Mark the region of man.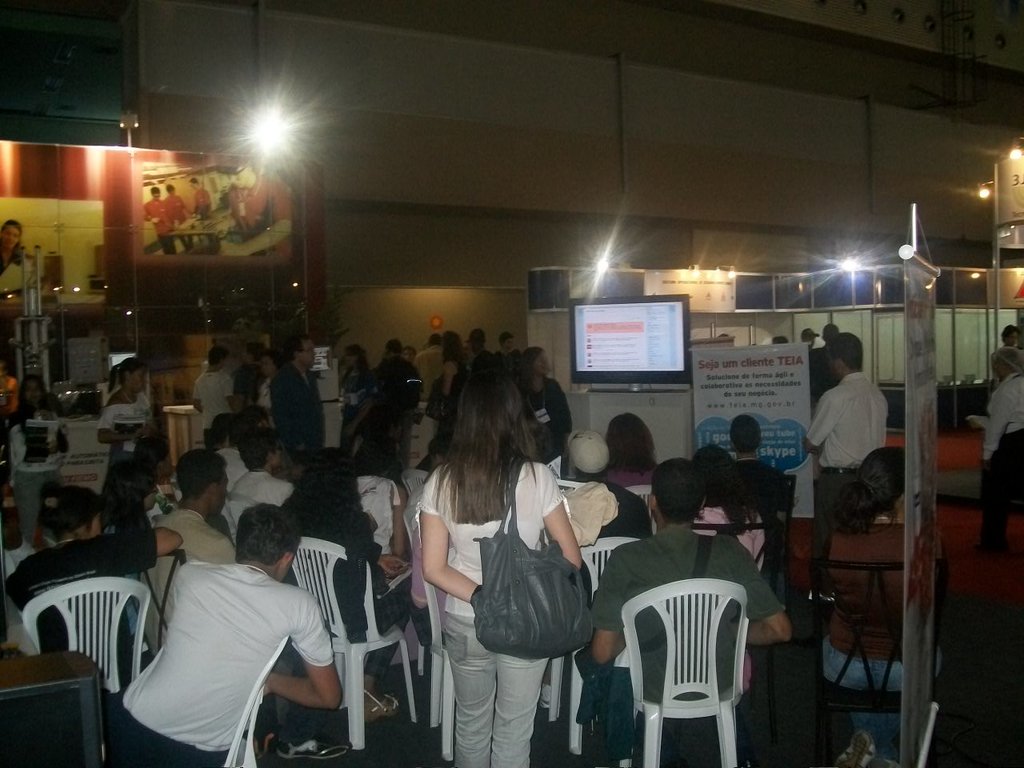
Region: detection(461, 330, 498, 375).
